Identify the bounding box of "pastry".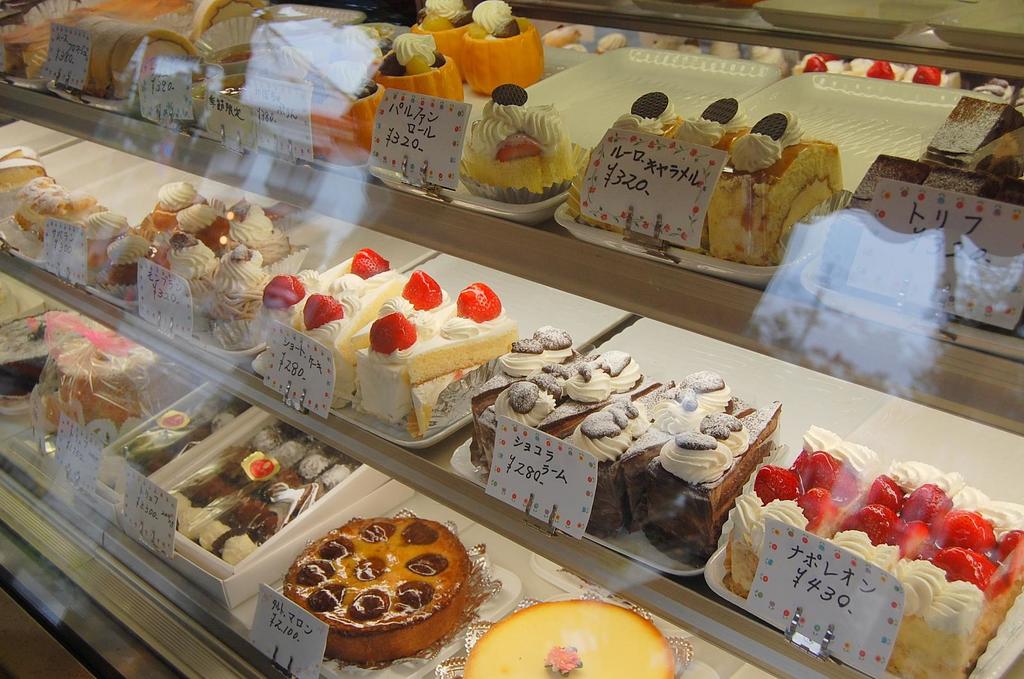
[540, 345, 662, 422].
